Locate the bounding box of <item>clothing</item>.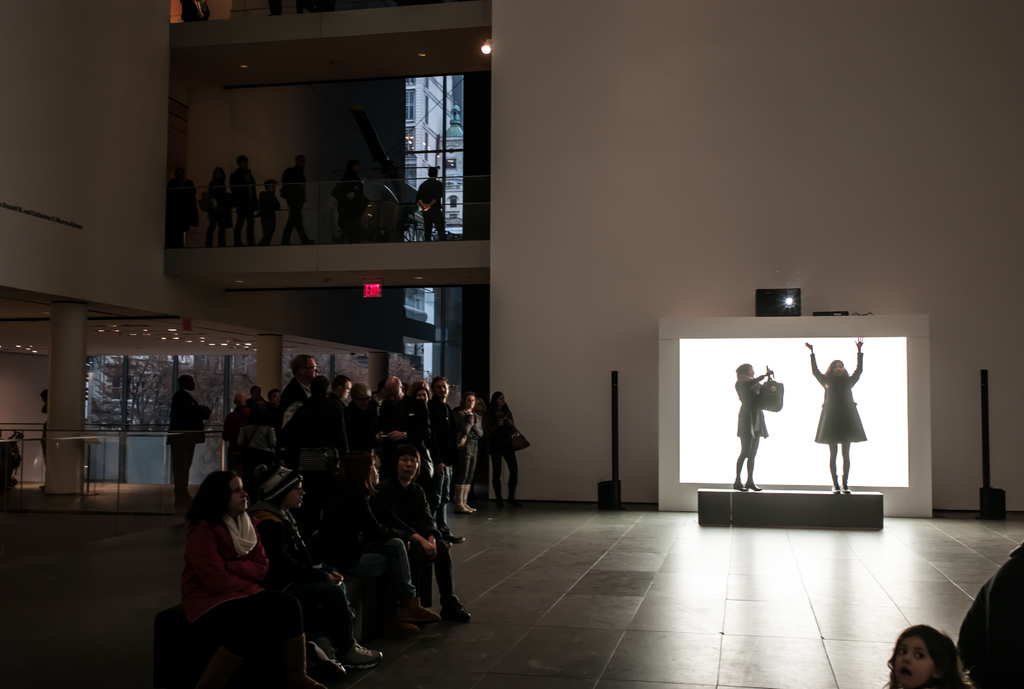
Bounding box: [207,180,237,241].
